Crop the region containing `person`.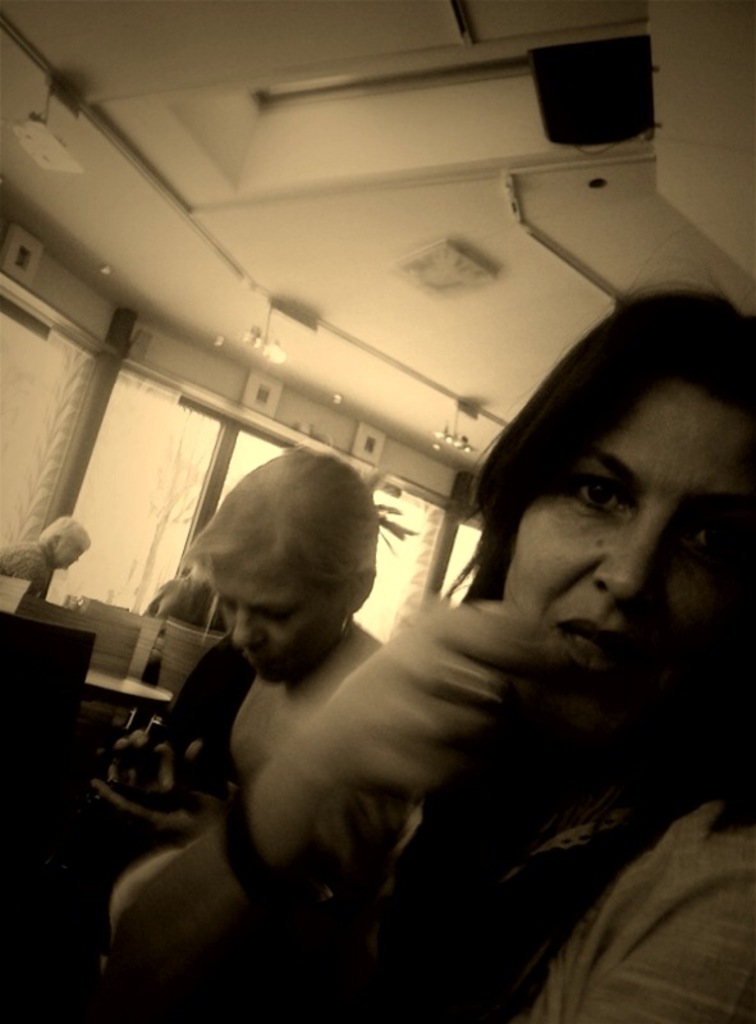
Crop region: locate(136, 563, 225, 716).
